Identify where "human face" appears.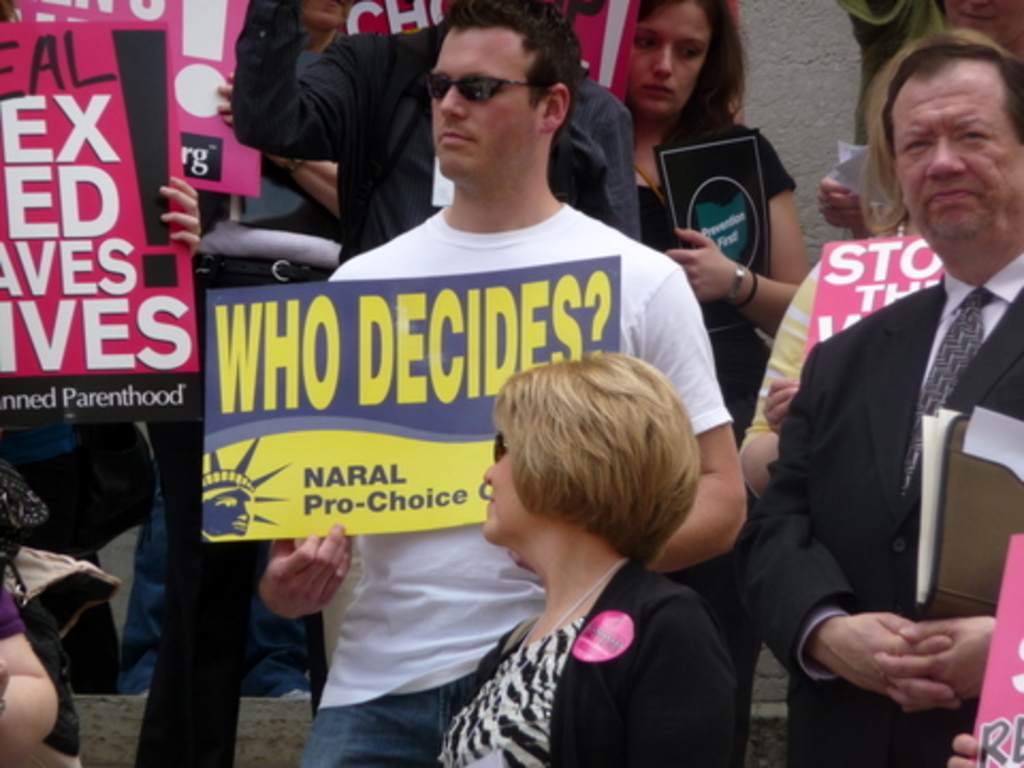
Appears at <bbox>873, 38, 1022, 247</bbox>.
